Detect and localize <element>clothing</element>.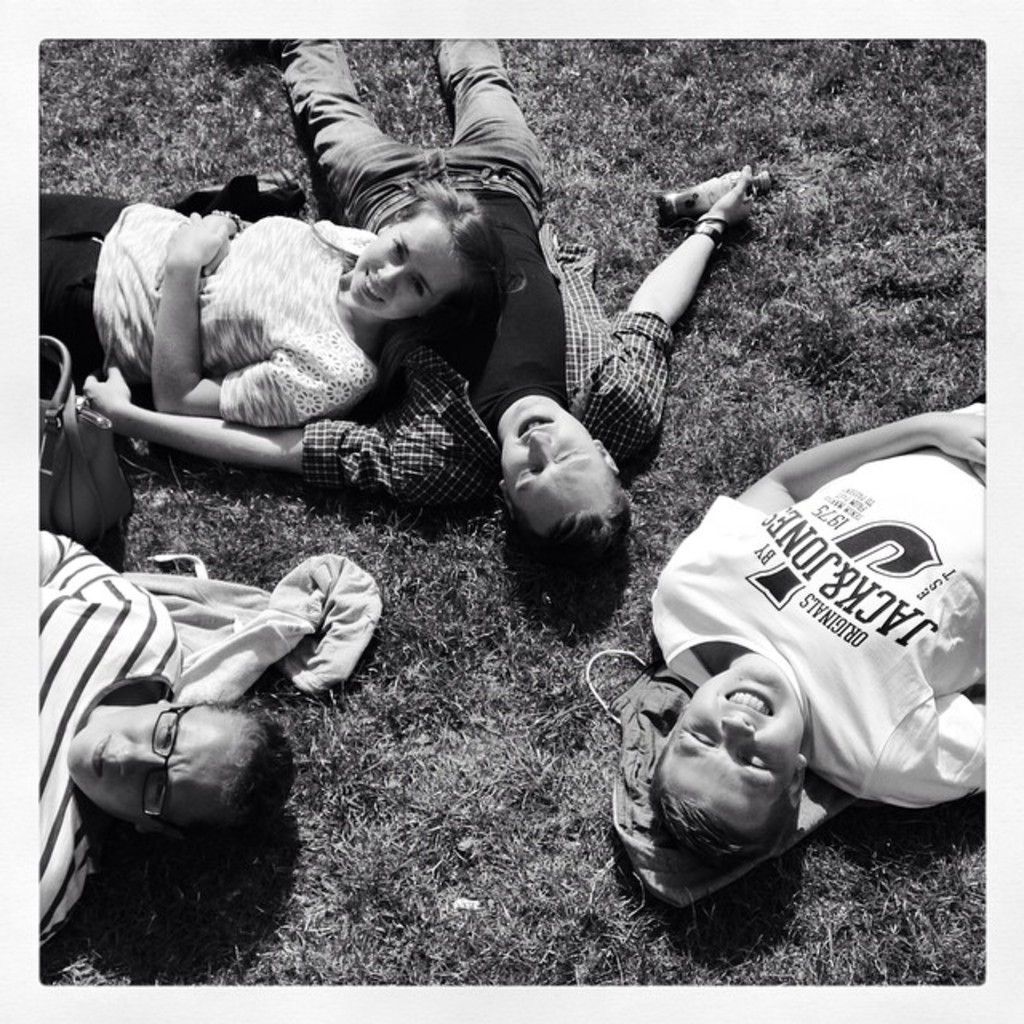
Localized at region(245, 5, 709, 512).
